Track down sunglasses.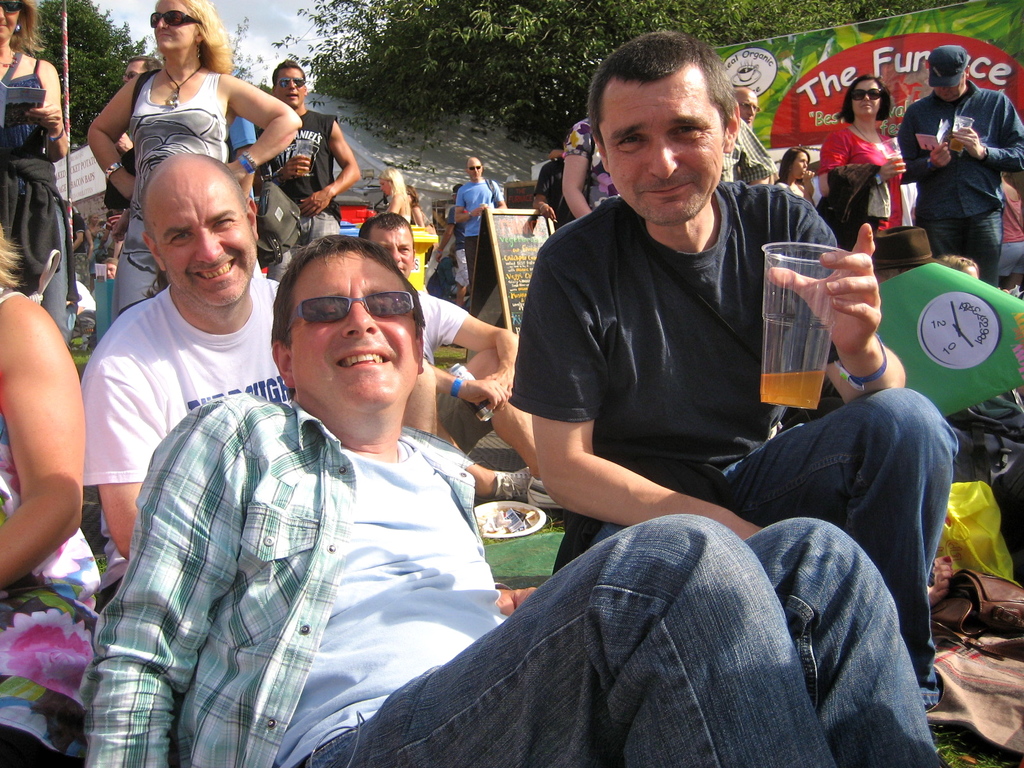
Tracked to l=0, t=0, r=17, b=13.
